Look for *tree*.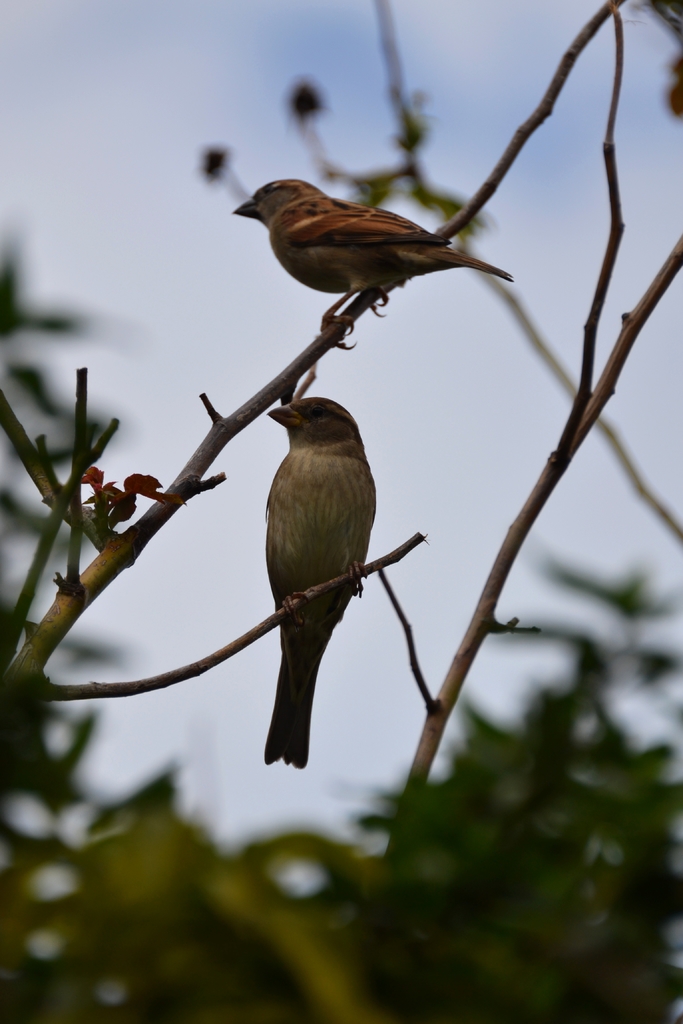
Found: [0, 101, 682, 1000].
